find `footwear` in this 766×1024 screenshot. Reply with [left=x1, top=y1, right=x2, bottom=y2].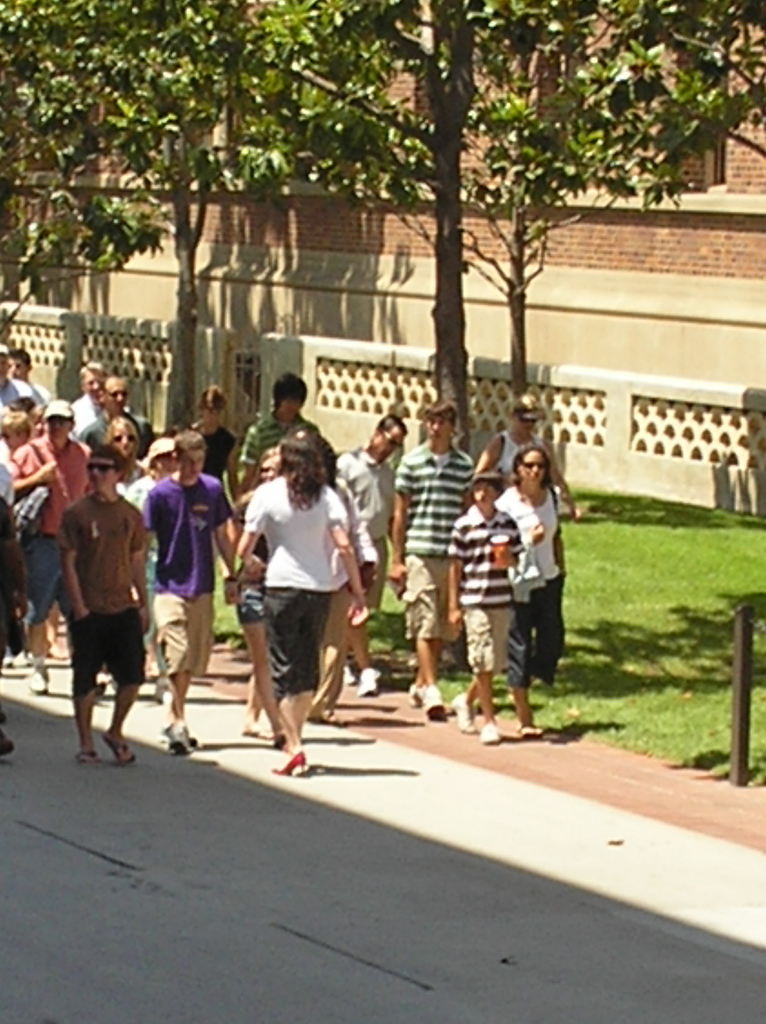
[left=360, top=664, right=381, bottom=694].
